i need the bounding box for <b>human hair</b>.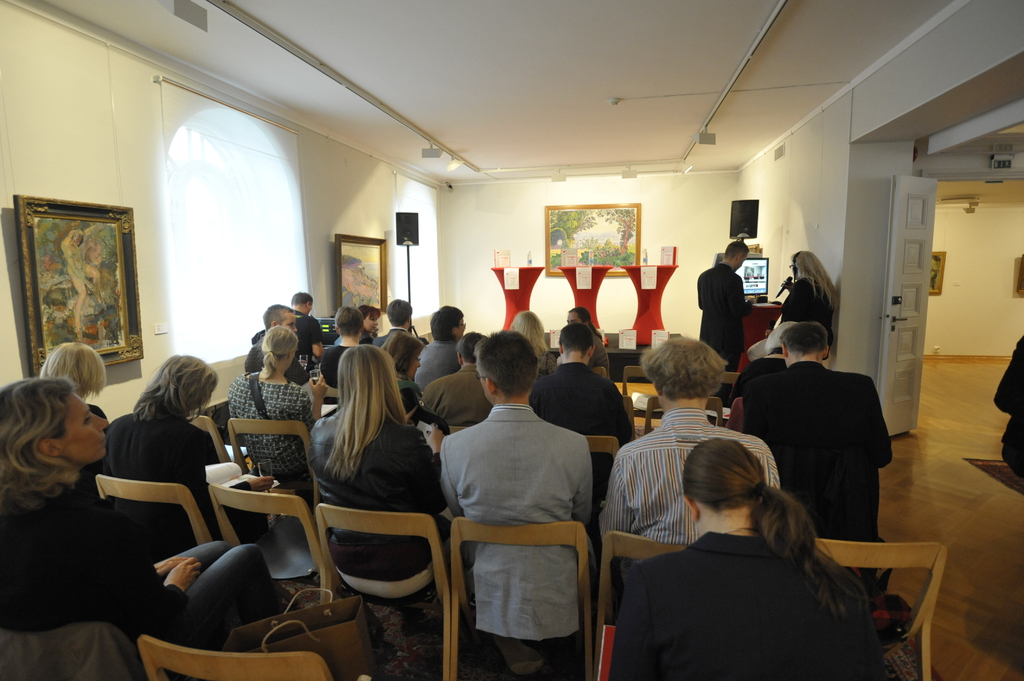
Here it is: bbox(724, 240, 751, 259).
